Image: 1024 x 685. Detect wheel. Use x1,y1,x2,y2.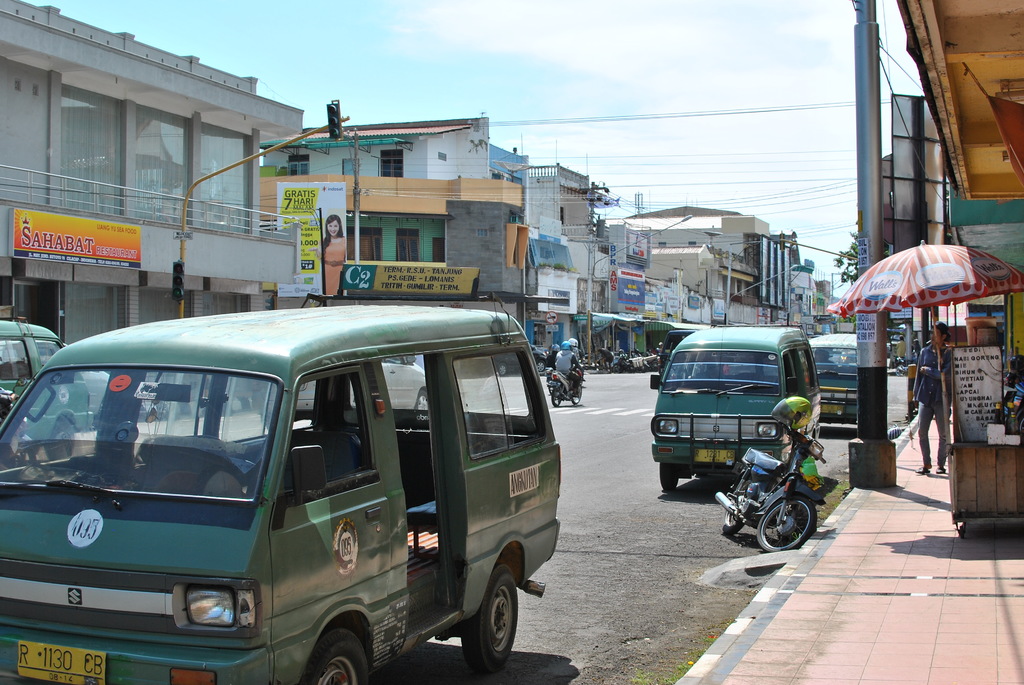
716,472,763,537.
